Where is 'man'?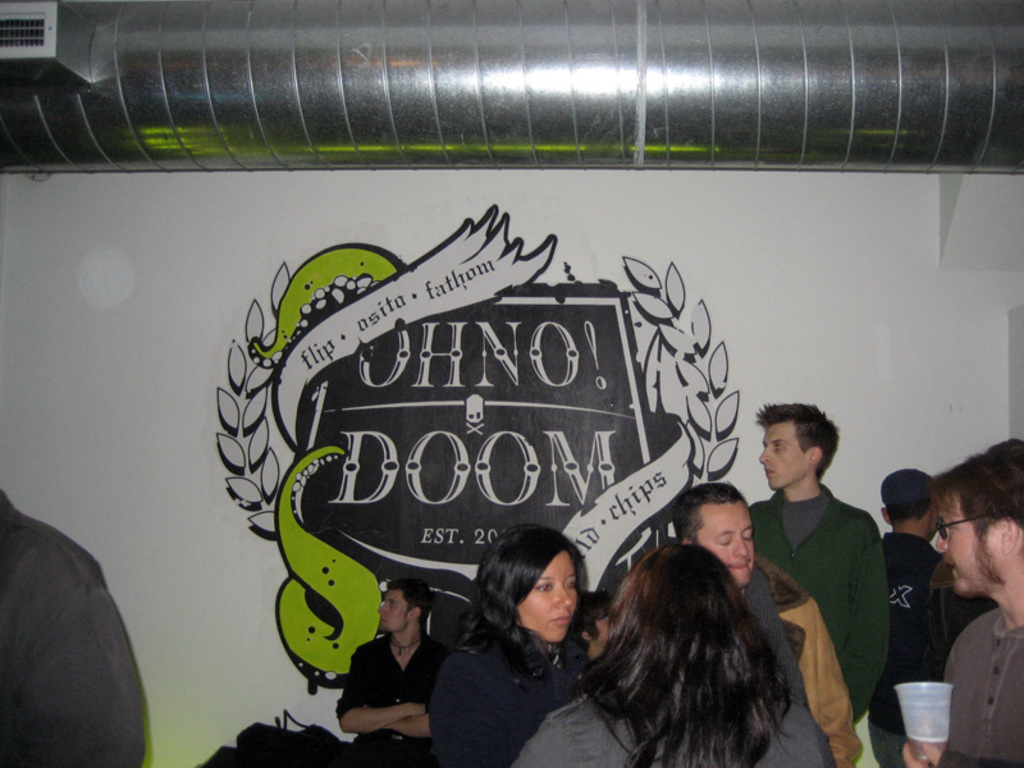
[left=895, top=451, right=1023, bottom=767].
